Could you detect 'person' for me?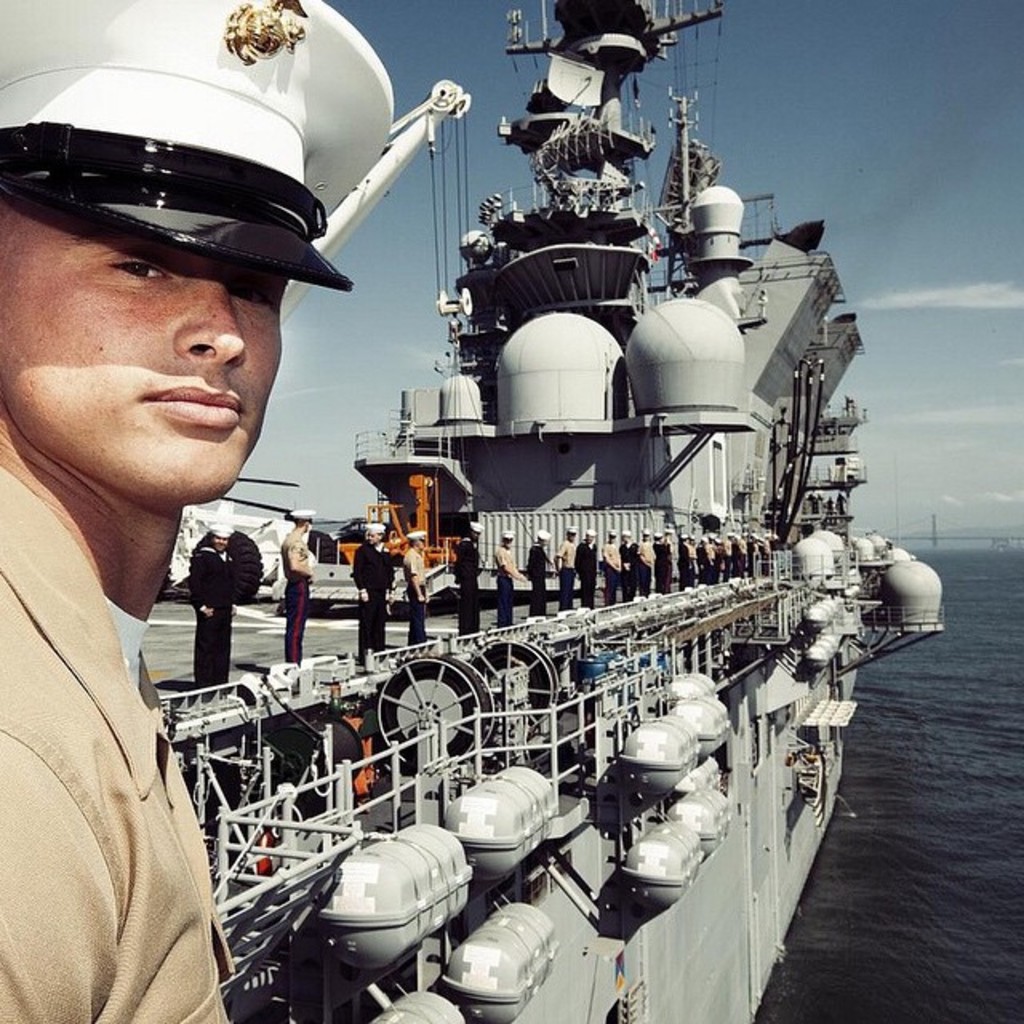
Detection result: <box>493,528,531,632</box>.
